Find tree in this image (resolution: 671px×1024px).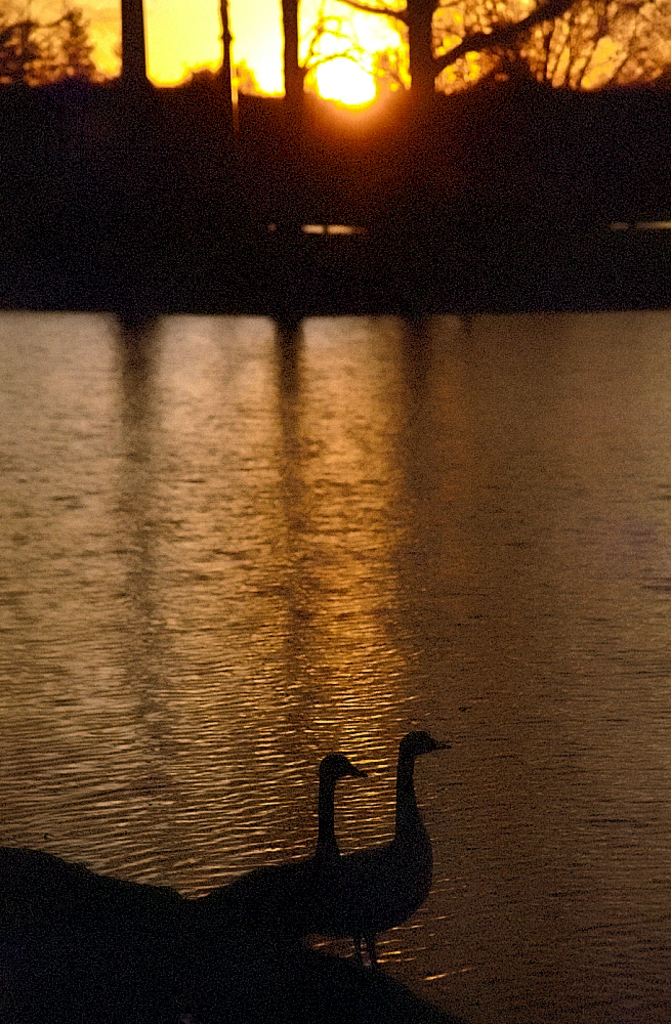
<region>260, 0, 350, 112</region>.
